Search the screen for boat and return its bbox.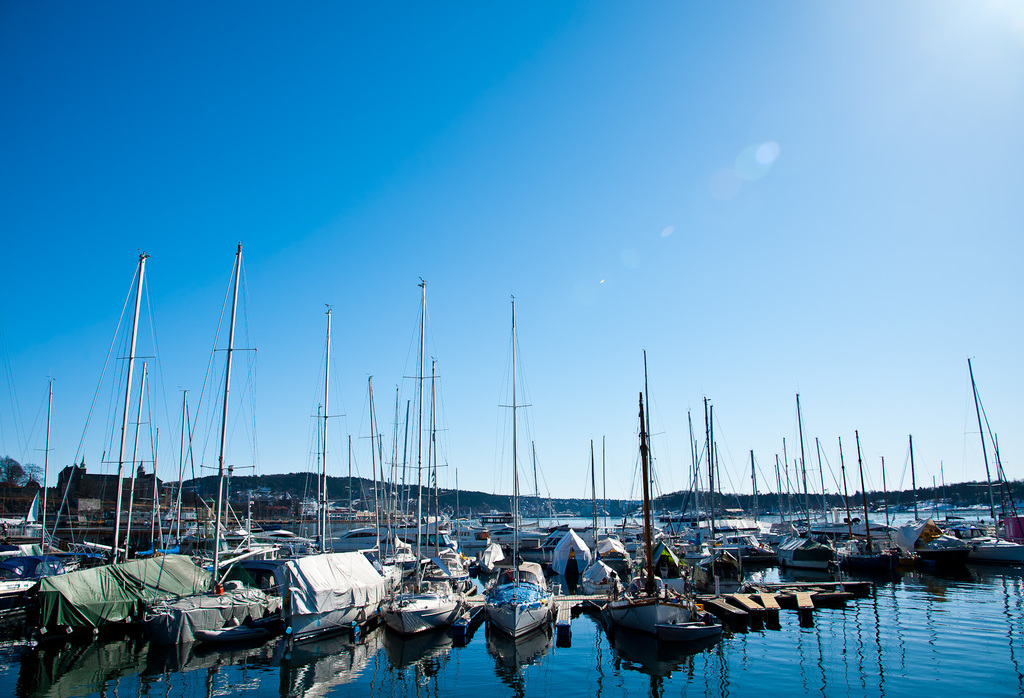
Found: [left=491, top=293, right=557, bottom=634].
